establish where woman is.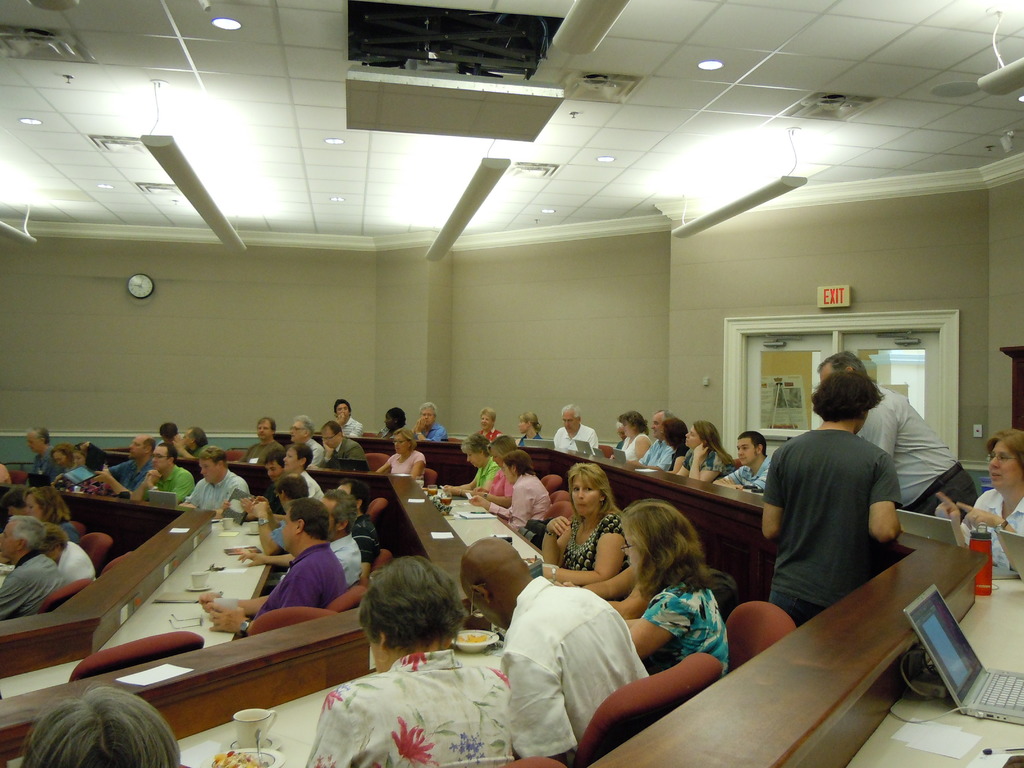
Established at bbox=[463, 436, 525, 508].
